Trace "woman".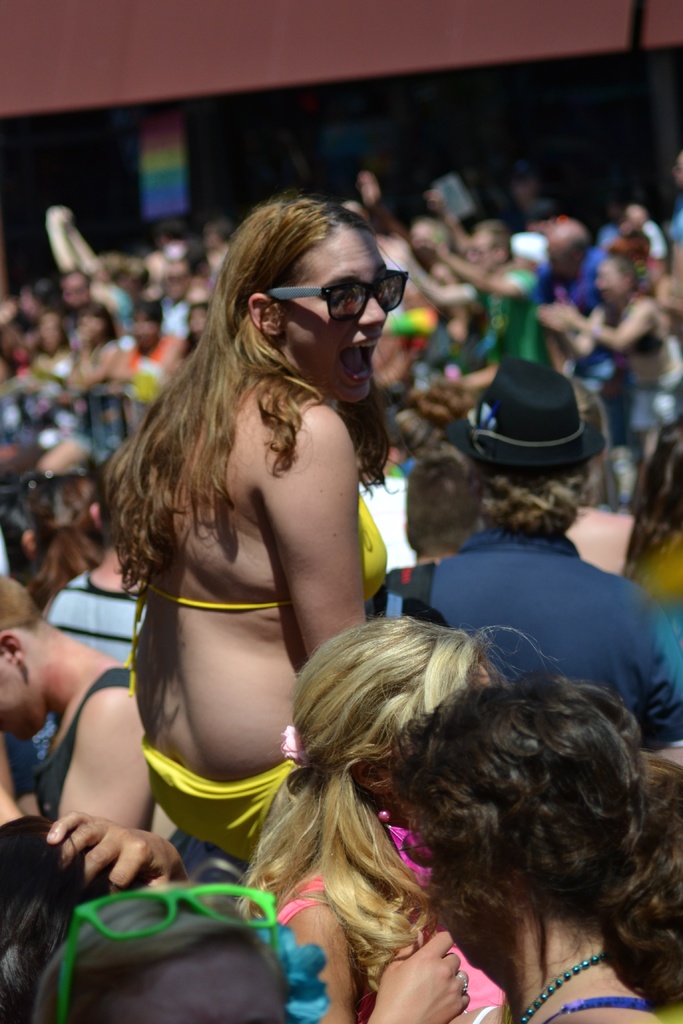
Traced to <bbox>220, 609, 554, 1023</bbox>.
